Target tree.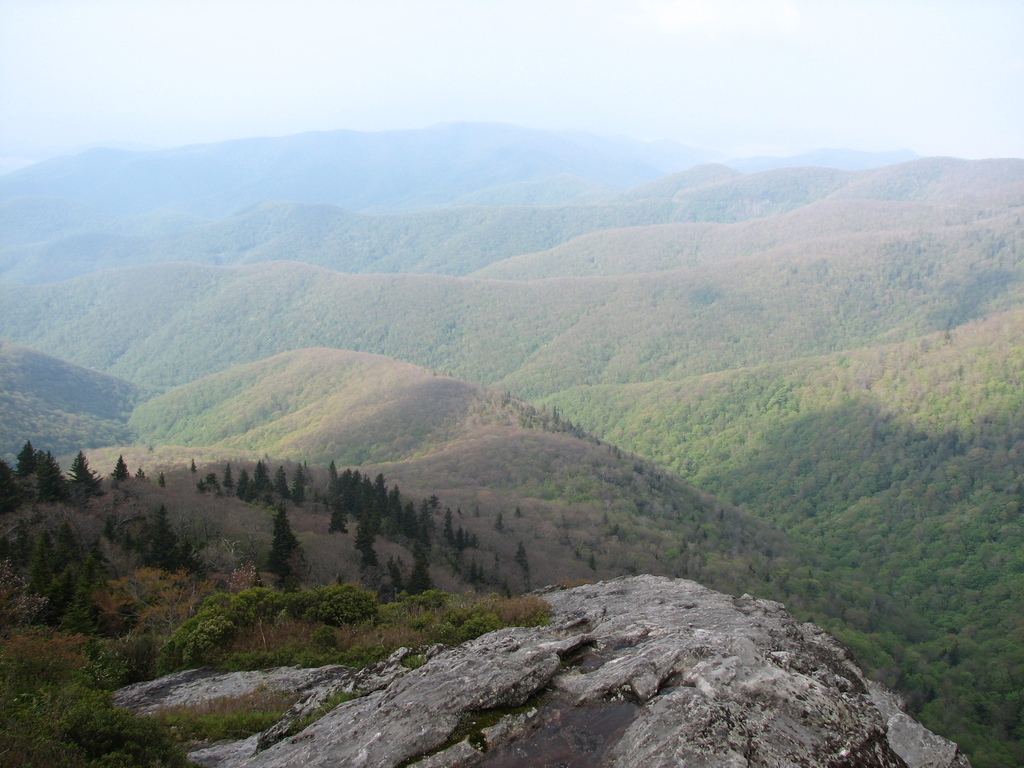
Target region: BBox(266, 500, 307, 573).
